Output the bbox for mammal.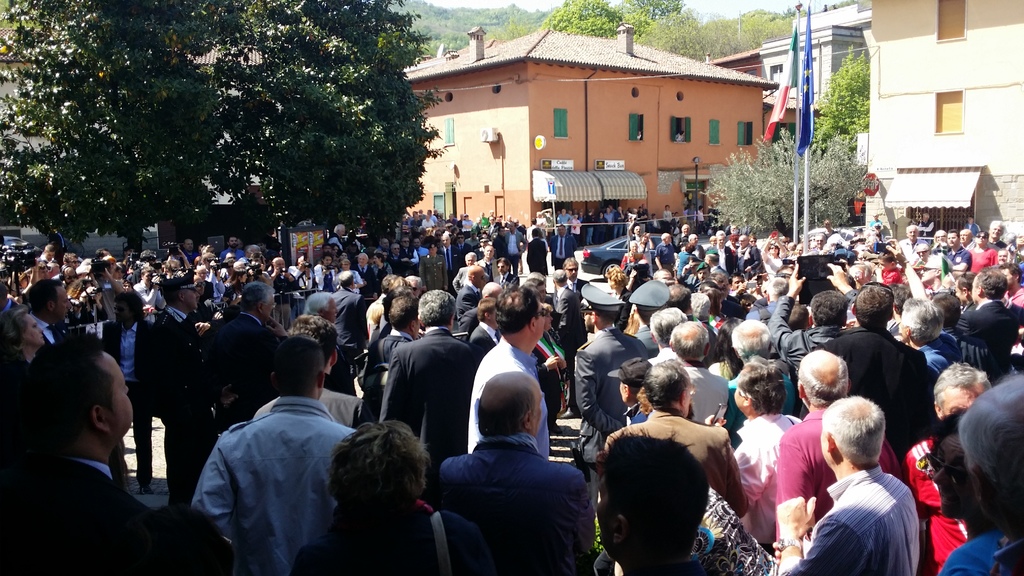
BBox(358, 292, 419, 417).
